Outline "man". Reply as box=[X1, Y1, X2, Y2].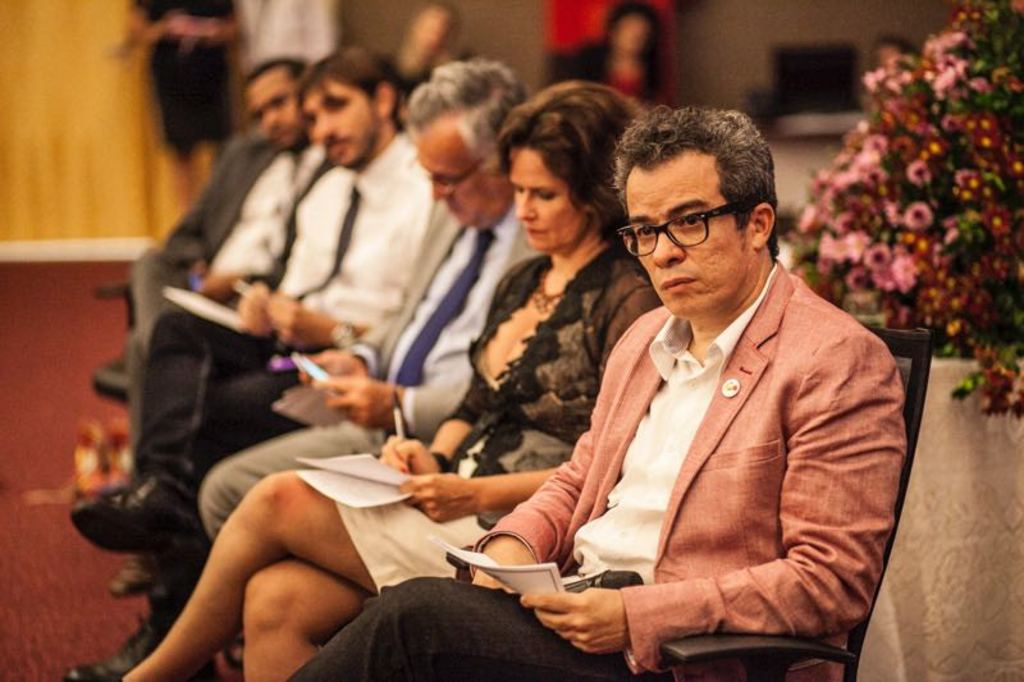
box=[54, 49, 439, 681].
